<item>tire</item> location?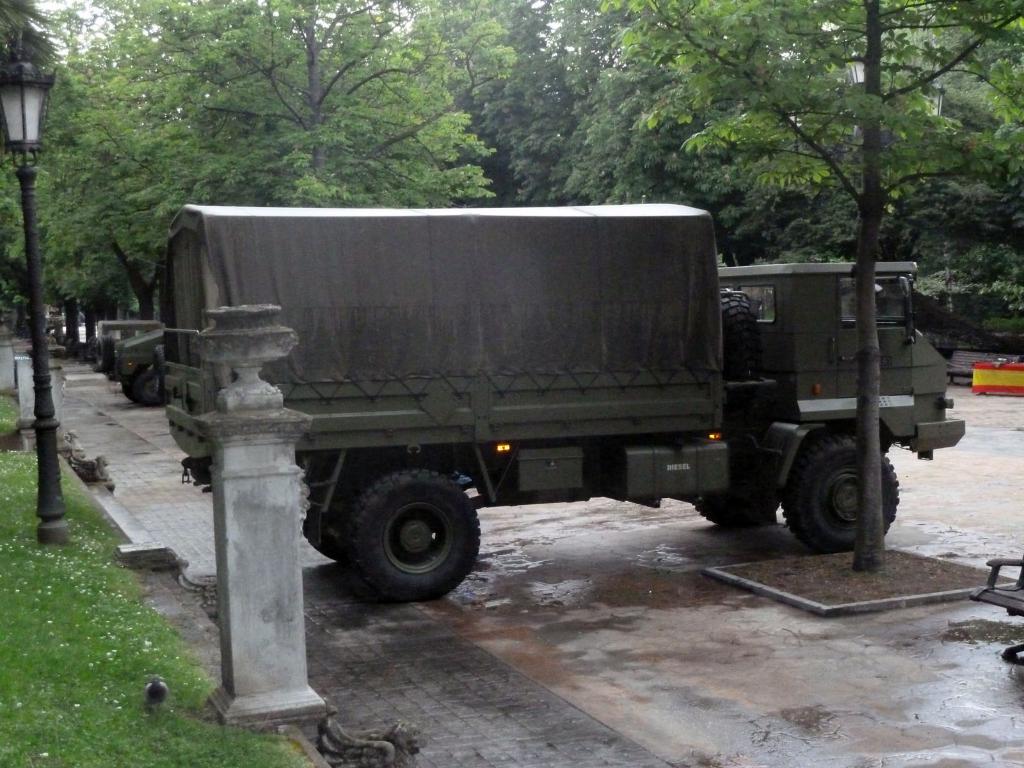
[294, 437, 389, 552]
